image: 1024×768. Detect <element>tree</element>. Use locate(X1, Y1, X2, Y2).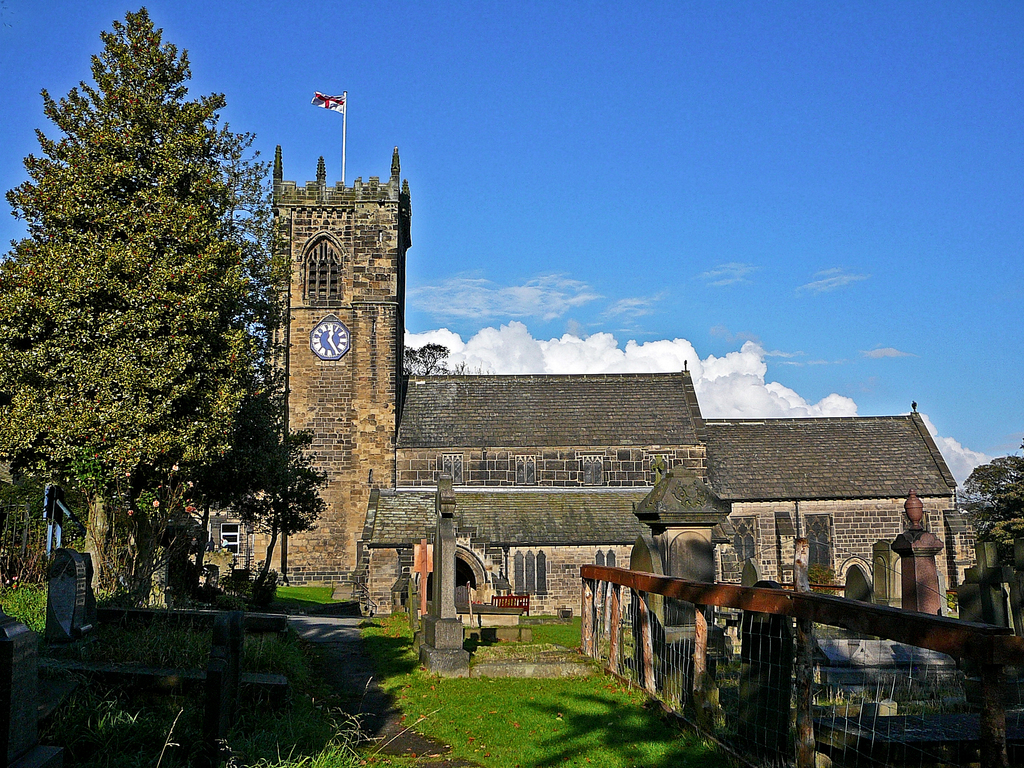
locate(0, 7, 277, 634).
